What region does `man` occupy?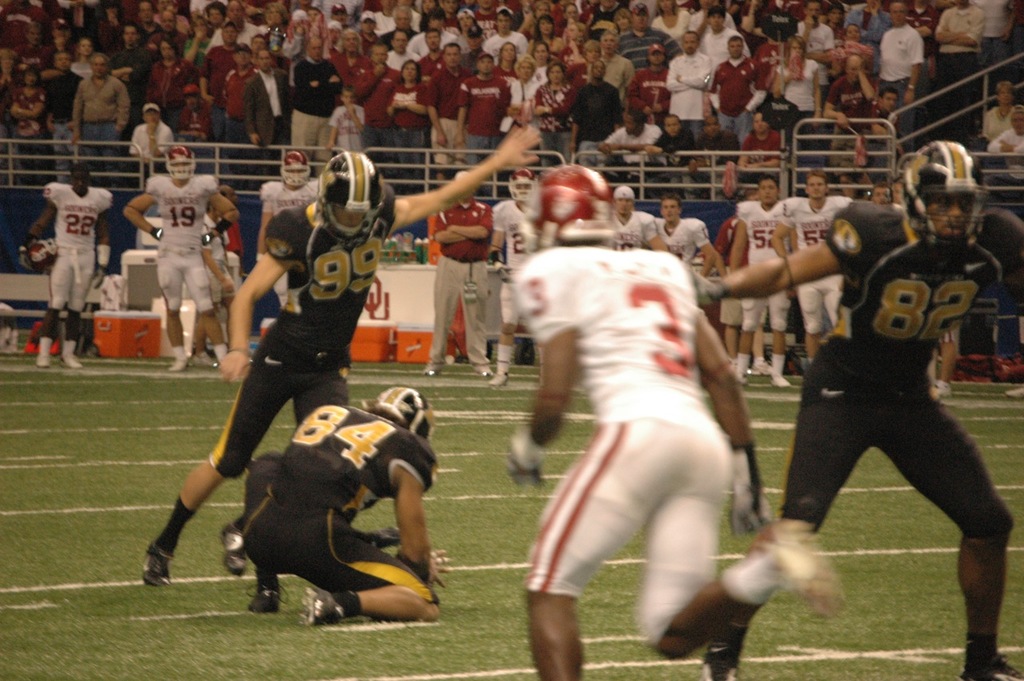
702, 4, 750, 132.
